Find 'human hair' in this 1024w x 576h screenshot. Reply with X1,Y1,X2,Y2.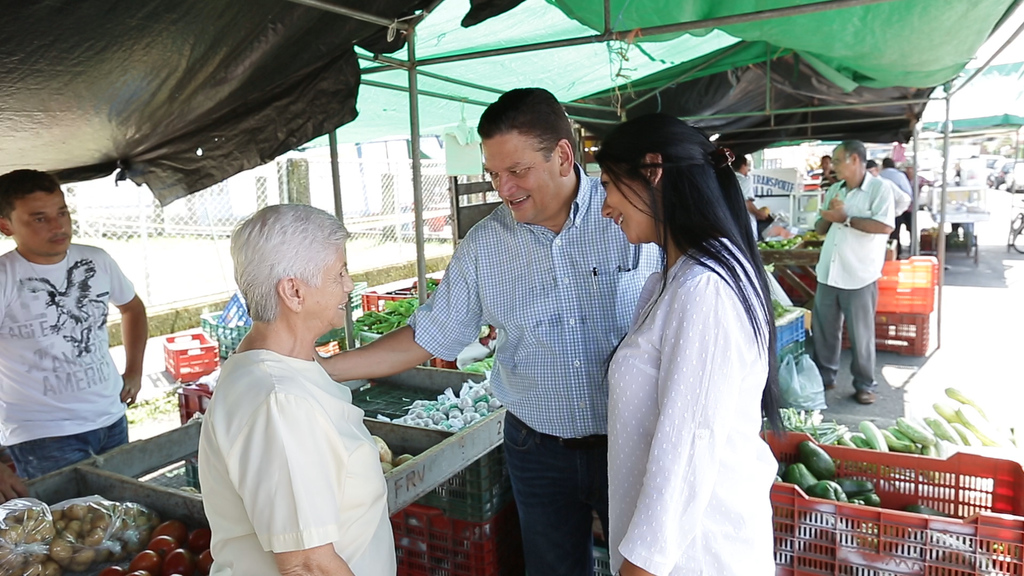
593,113,790,437.
